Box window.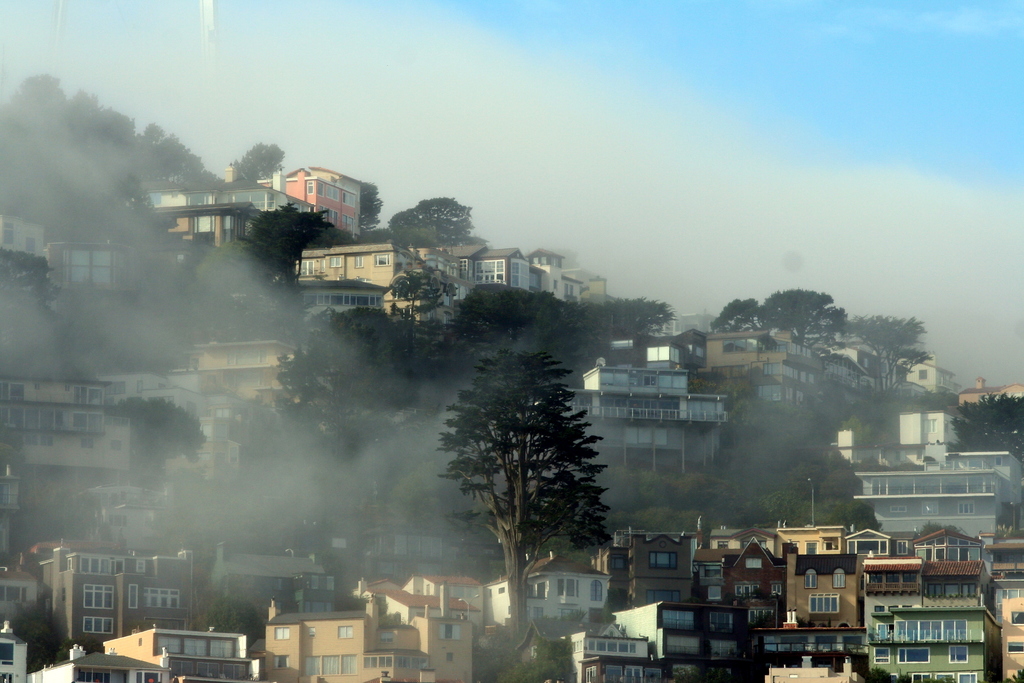
<region>675, 613, 698, 631</region>.
